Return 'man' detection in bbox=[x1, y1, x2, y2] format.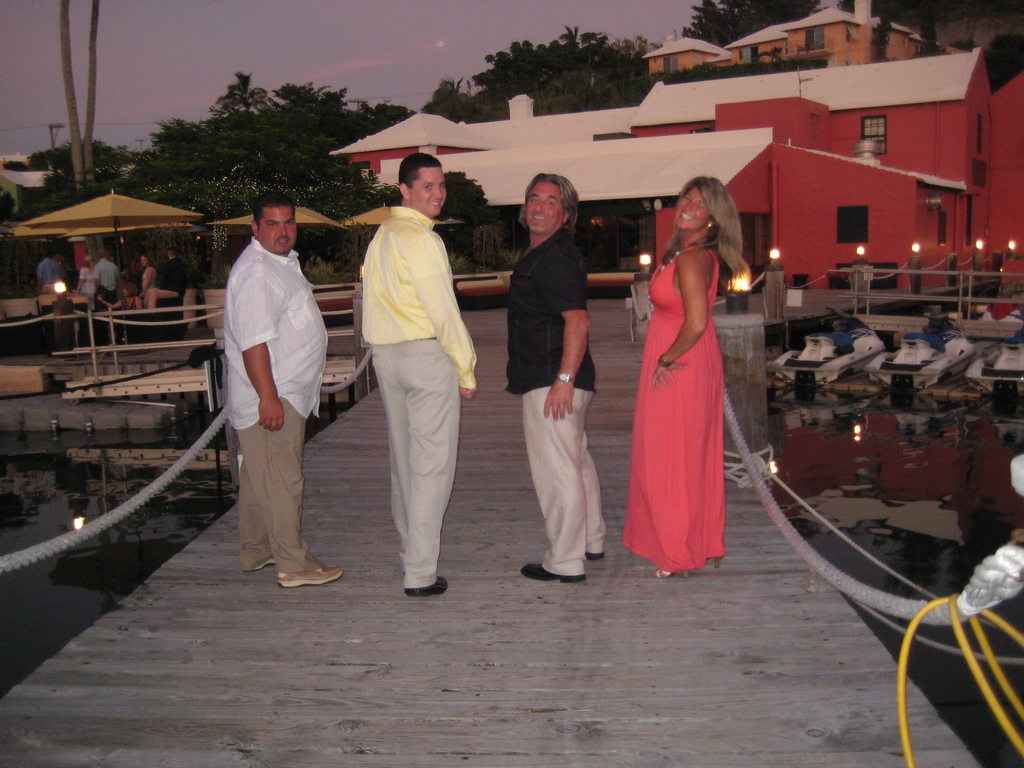
bbox=[355, 153, 482, 603].
